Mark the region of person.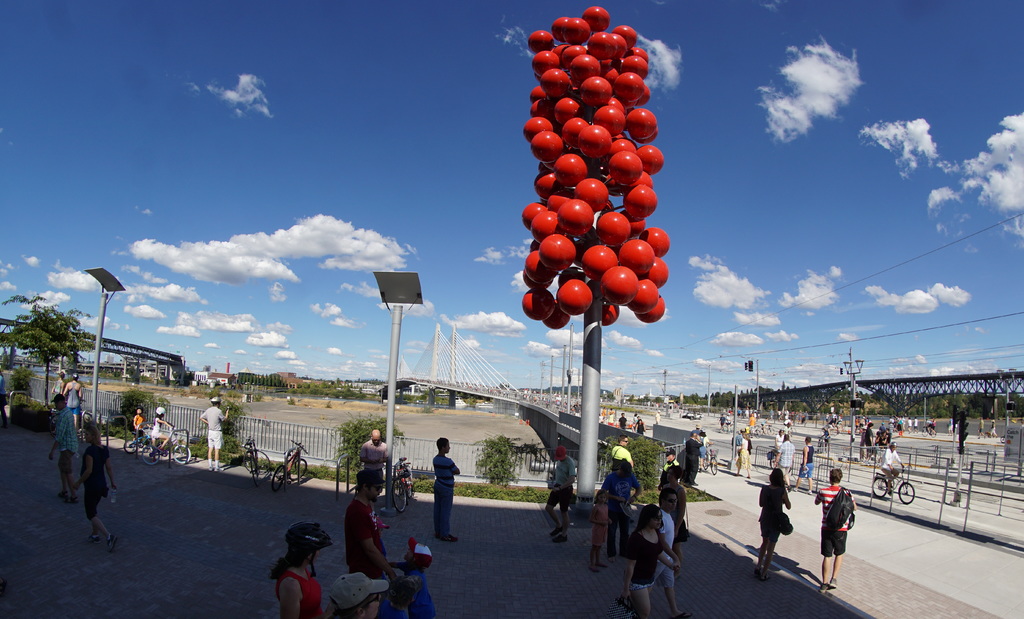
Region: 772:431:794:490.
